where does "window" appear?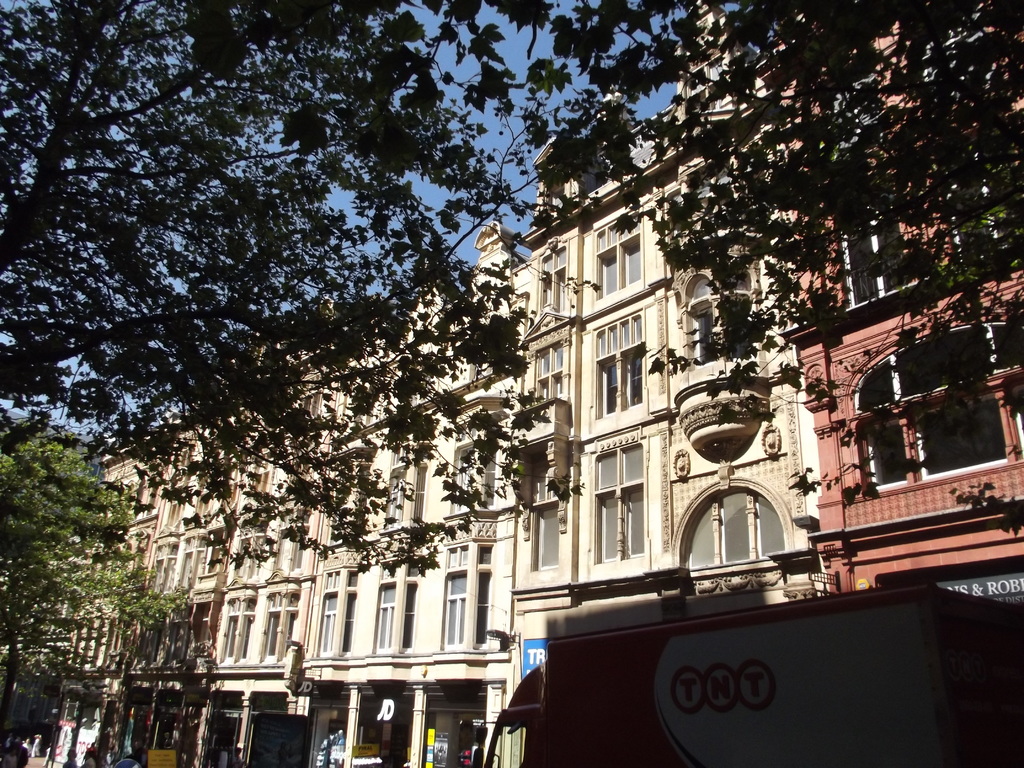
Appears at 317, 564, 354, 664.
